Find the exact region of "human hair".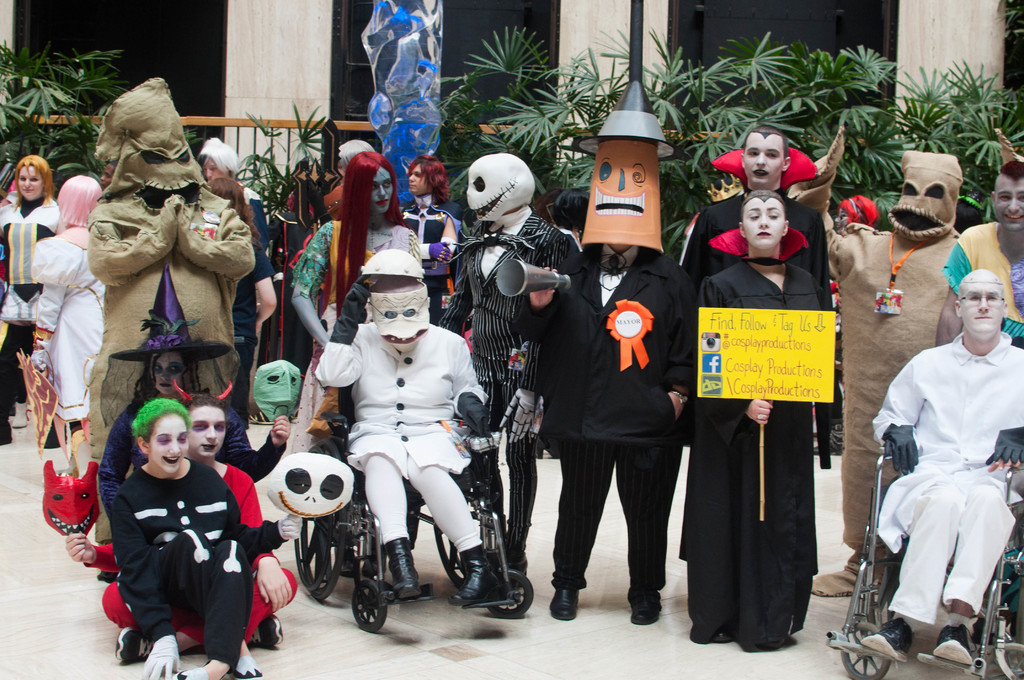
Exact region: (182, 393, 225, 412).
